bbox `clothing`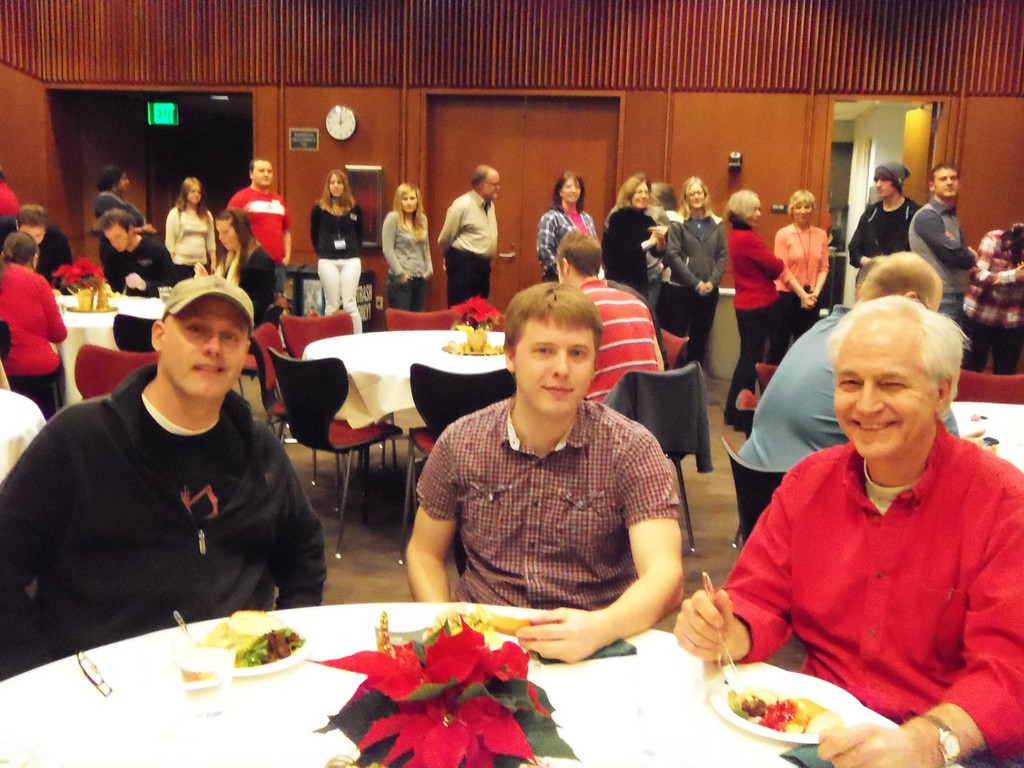
box(4, 371, 61, 424)
